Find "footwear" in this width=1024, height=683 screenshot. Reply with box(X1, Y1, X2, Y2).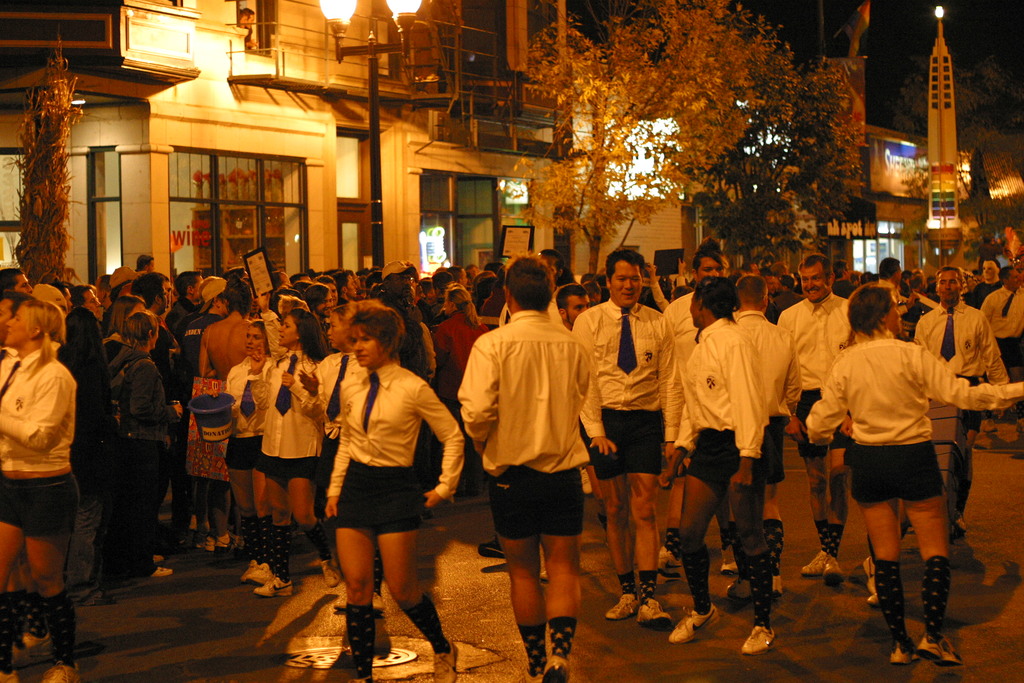
box(655, 546, 680, 581).
